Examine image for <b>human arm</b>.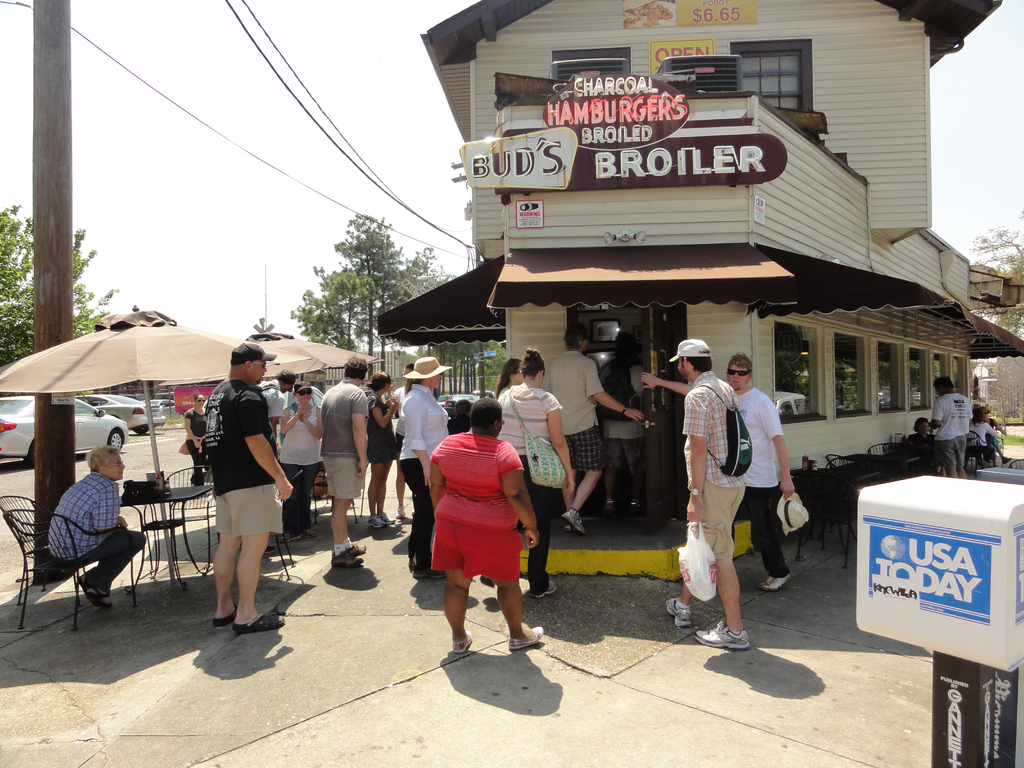
Examination result: left=346, top=386, right=376, bottom=479.
